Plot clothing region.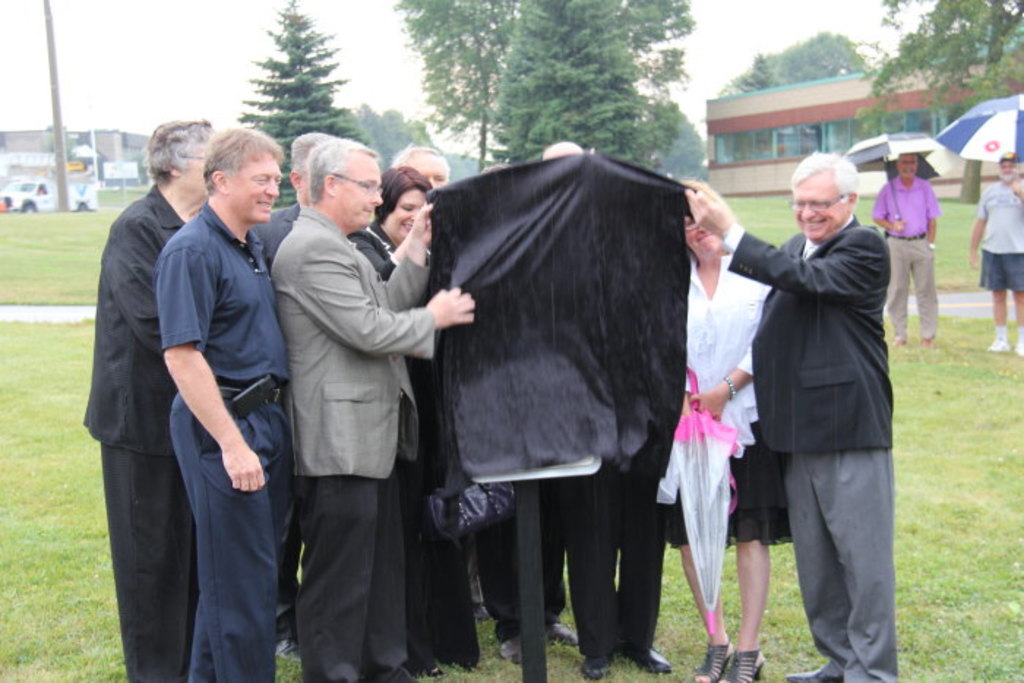
Plotted at rect(78, 192, 184, 682).
